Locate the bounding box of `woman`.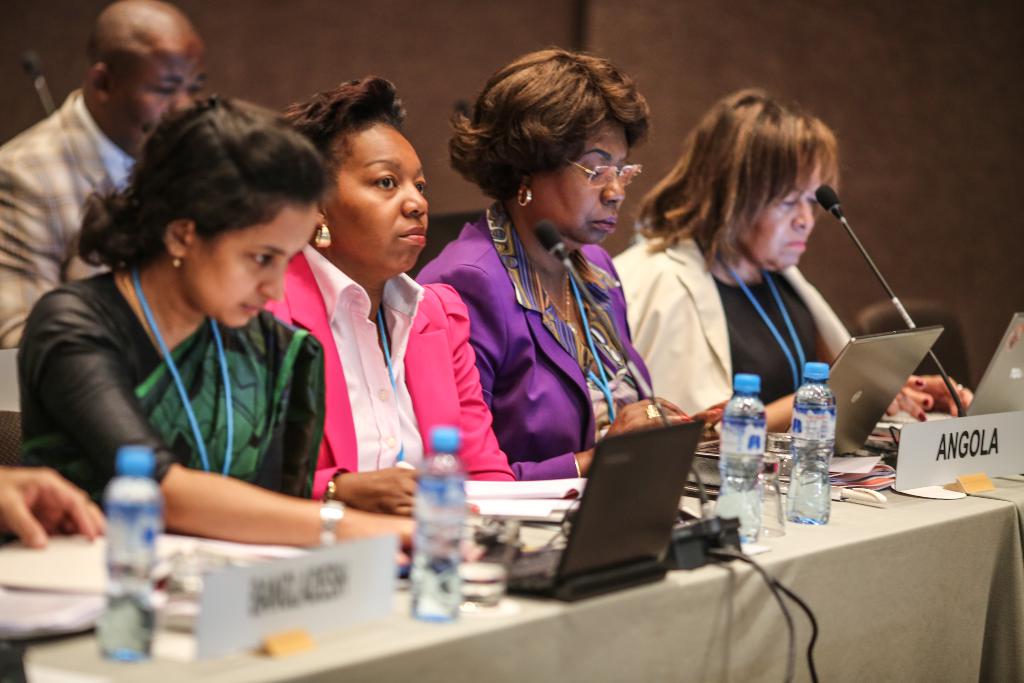
Bounding box: 12:93:472:550.
